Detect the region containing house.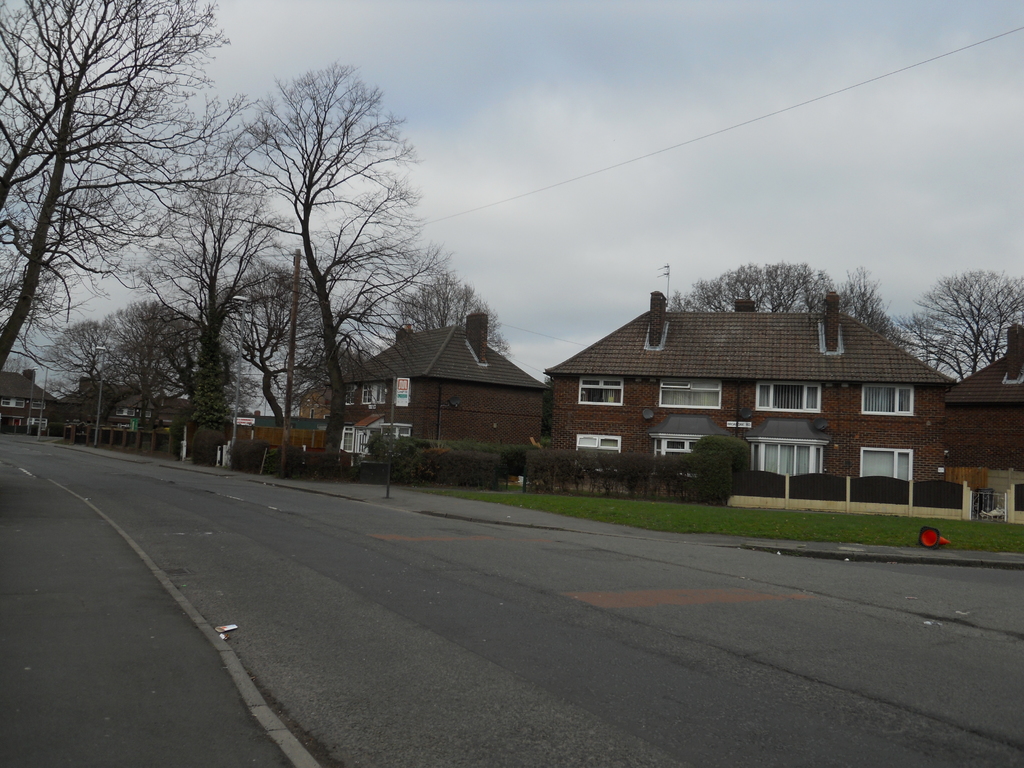
<region>0, 364, 54, 433</region>.
